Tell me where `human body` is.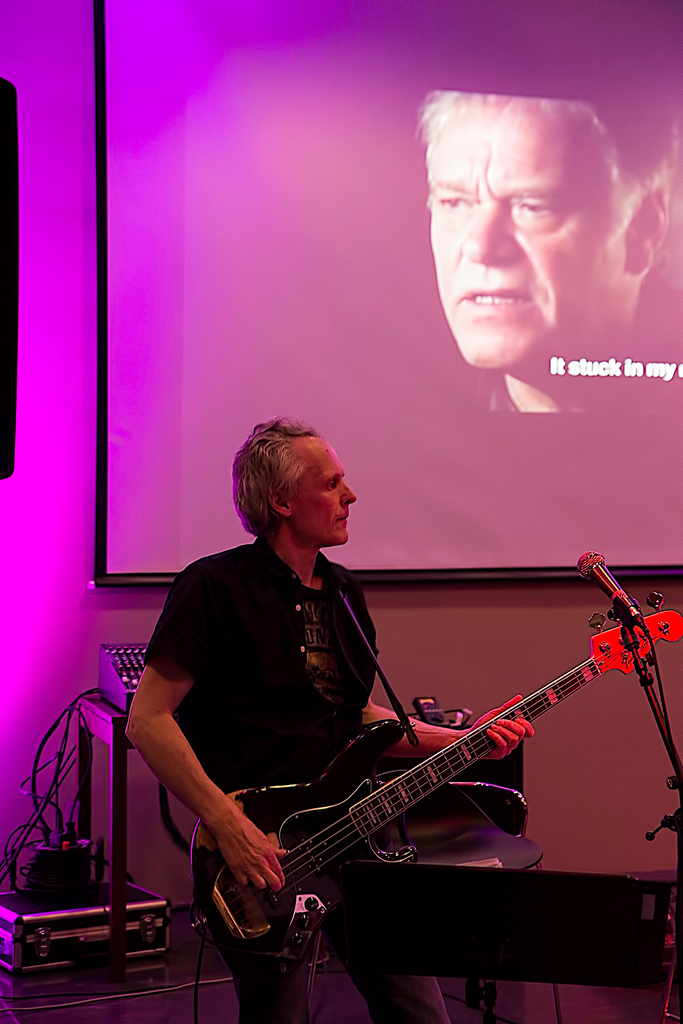
`human body` is at detection(133, 399, 549, 1018).
